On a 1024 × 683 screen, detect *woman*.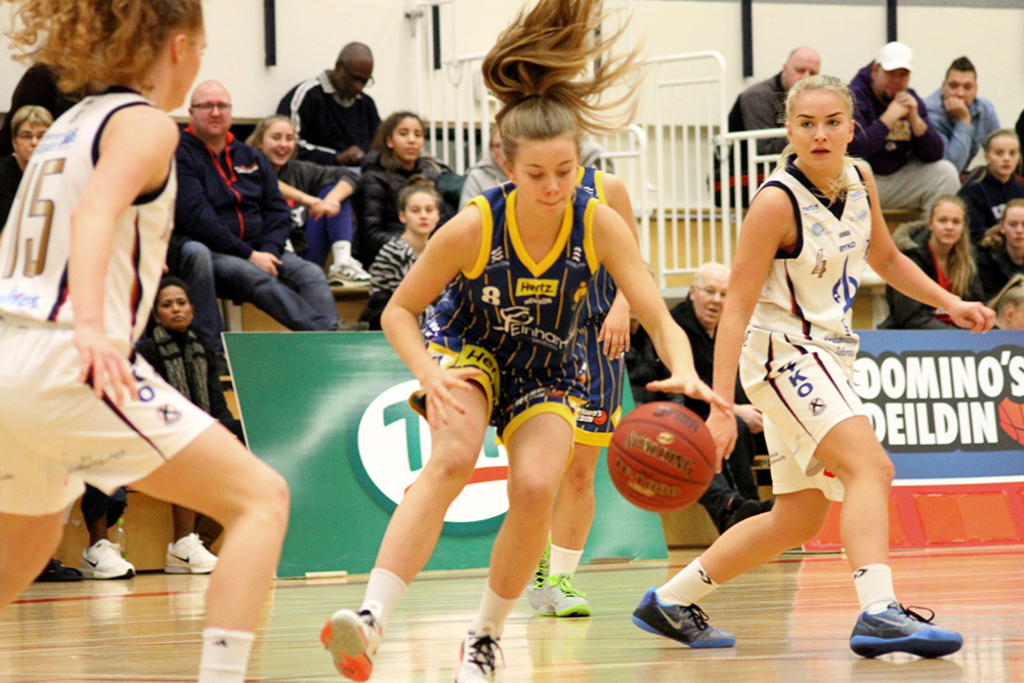
region(0, 0, 288, 682).
